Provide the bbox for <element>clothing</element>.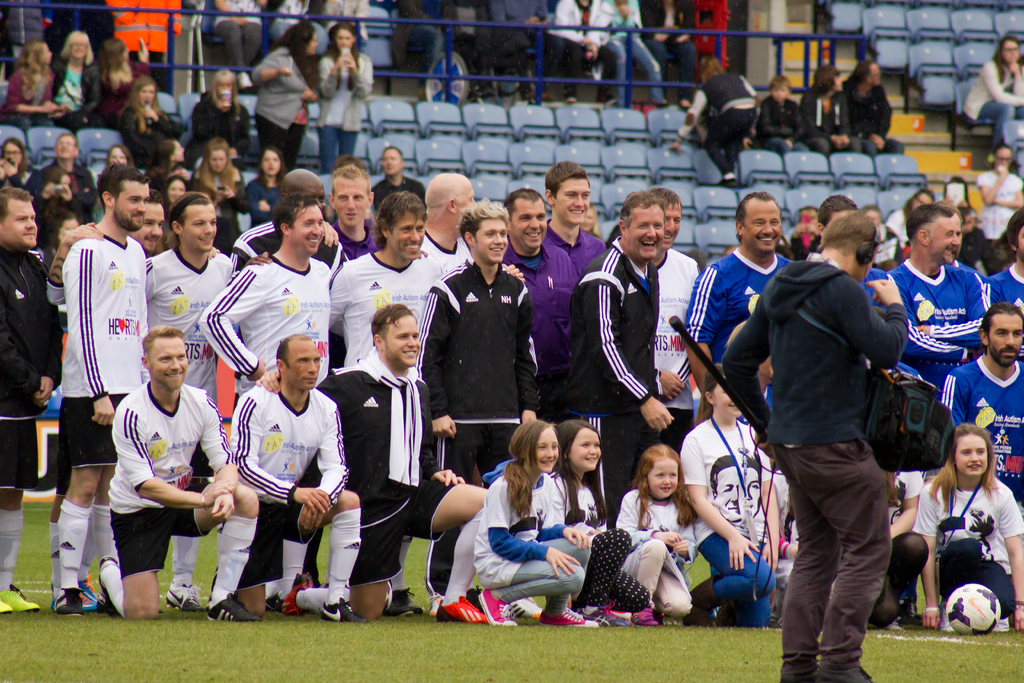
(left=801, top=92, right=847, bottom=156).
